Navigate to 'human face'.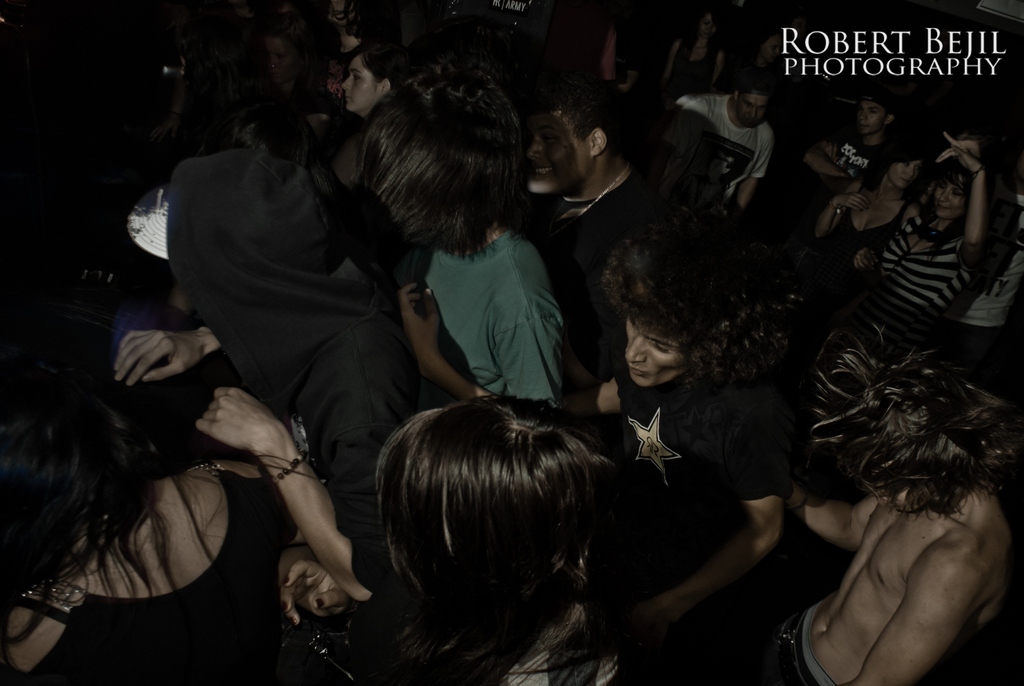
Navigation target: <bbox>338, 56, 377, 117</bbox>.
